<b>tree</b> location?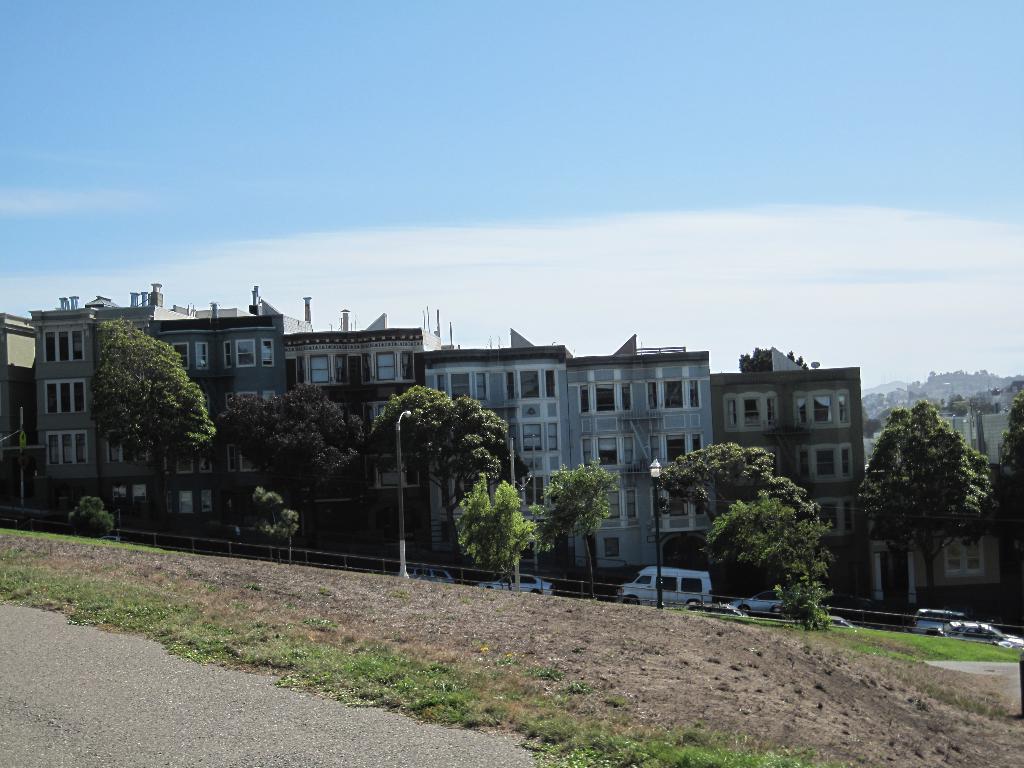
rect(442, 458, 535, 587)
